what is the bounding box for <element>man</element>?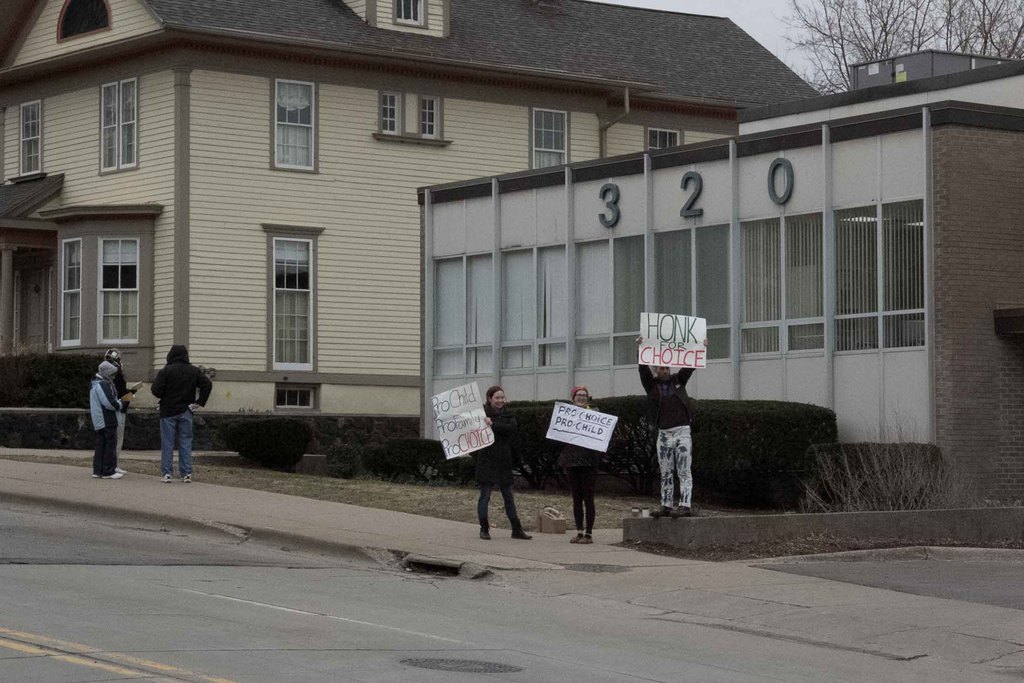
bbox(105, 349, 141, 475).
